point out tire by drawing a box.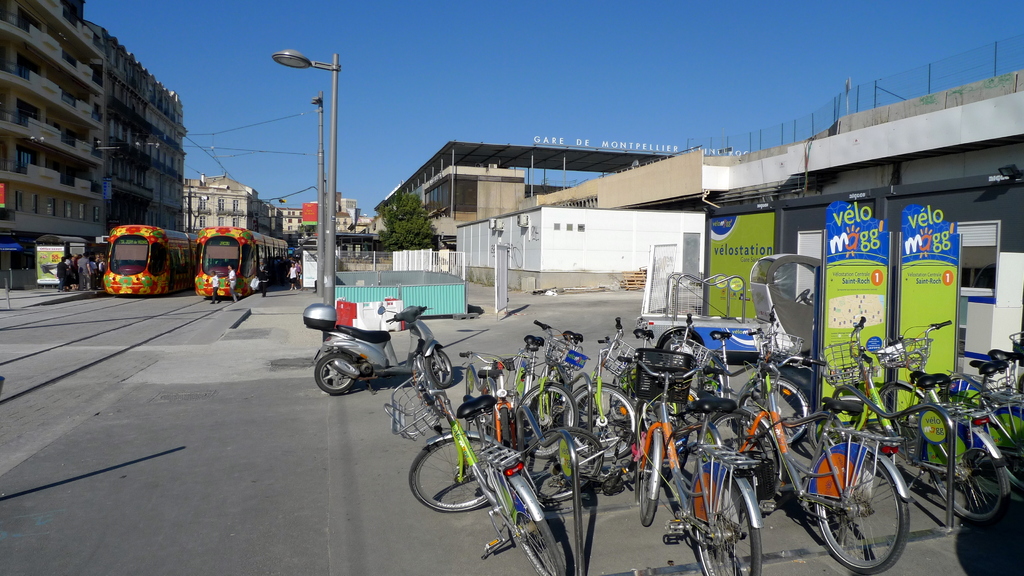
[x1=566, y1=382, x2=636, y2=461].
